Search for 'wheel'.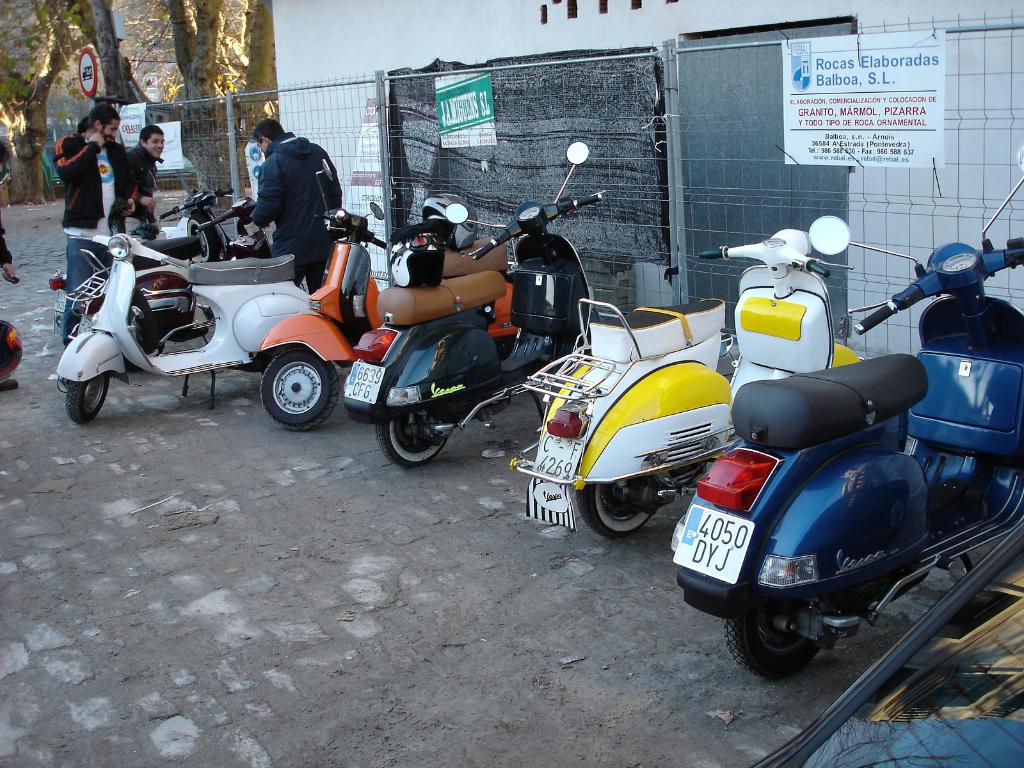
Found at l=572, t=483, r=659, b=538.
